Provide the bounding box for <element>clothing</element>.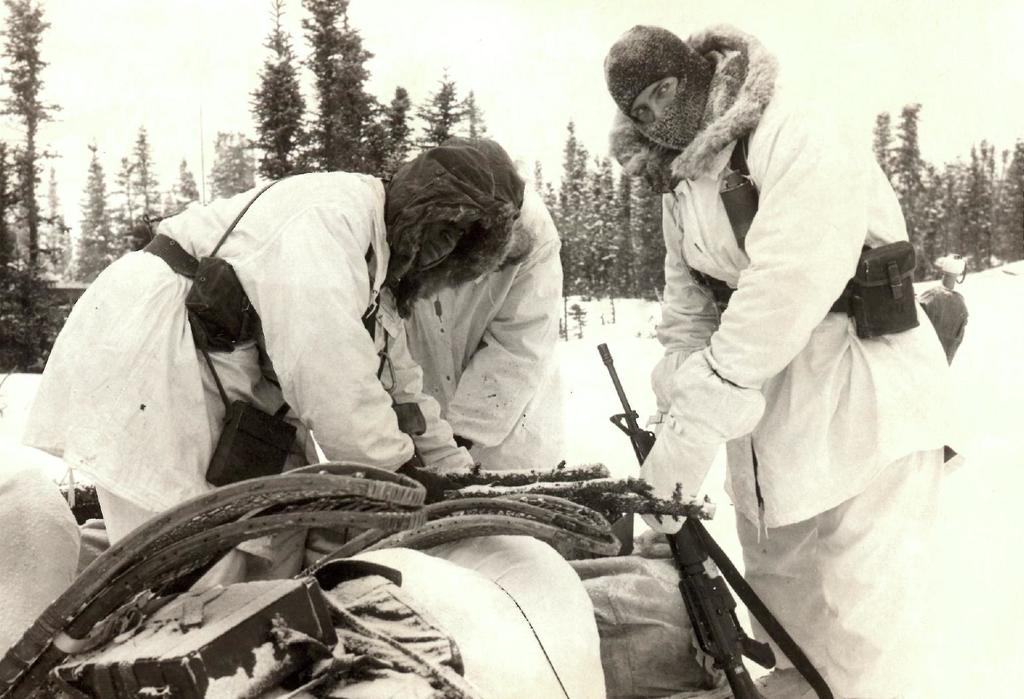
654 70 956 698.
